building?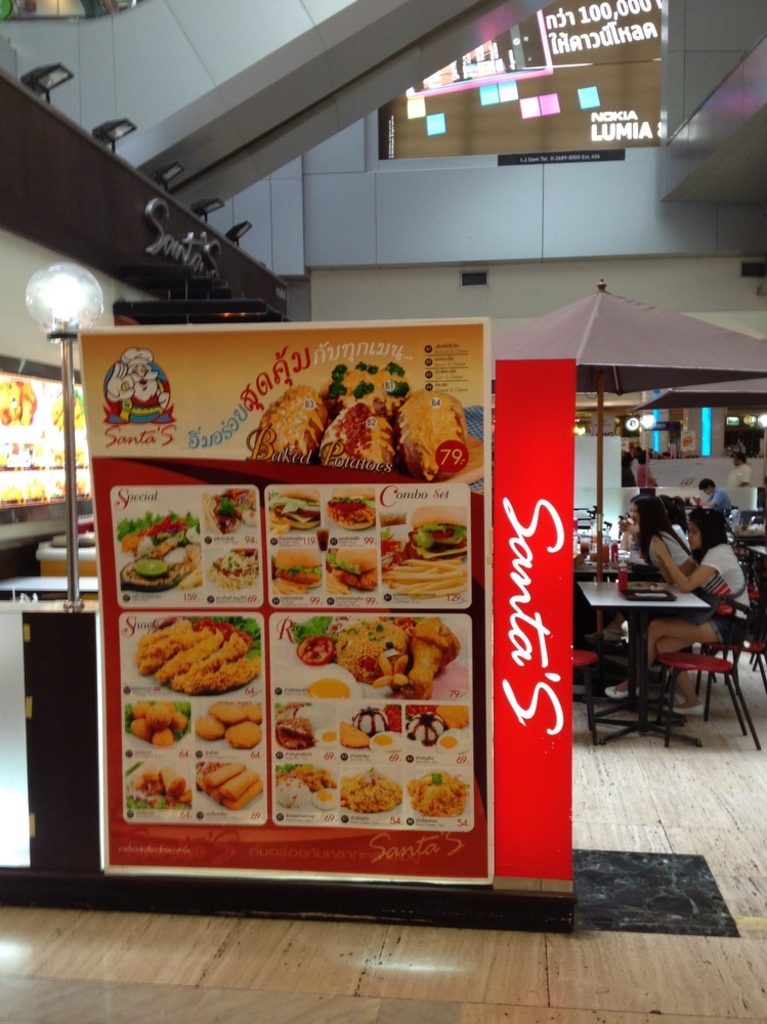
pyautogui.locateOnScreen(0, 0, 766, 1023)
